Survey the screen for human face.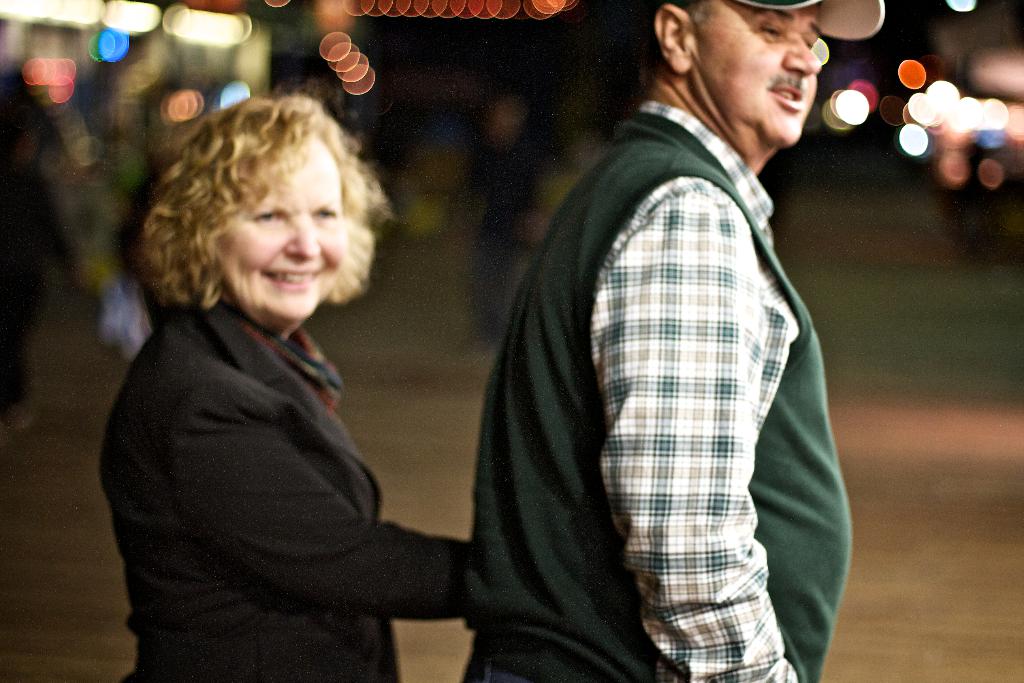
Survey found: crop(209, 136, 347, 322).
